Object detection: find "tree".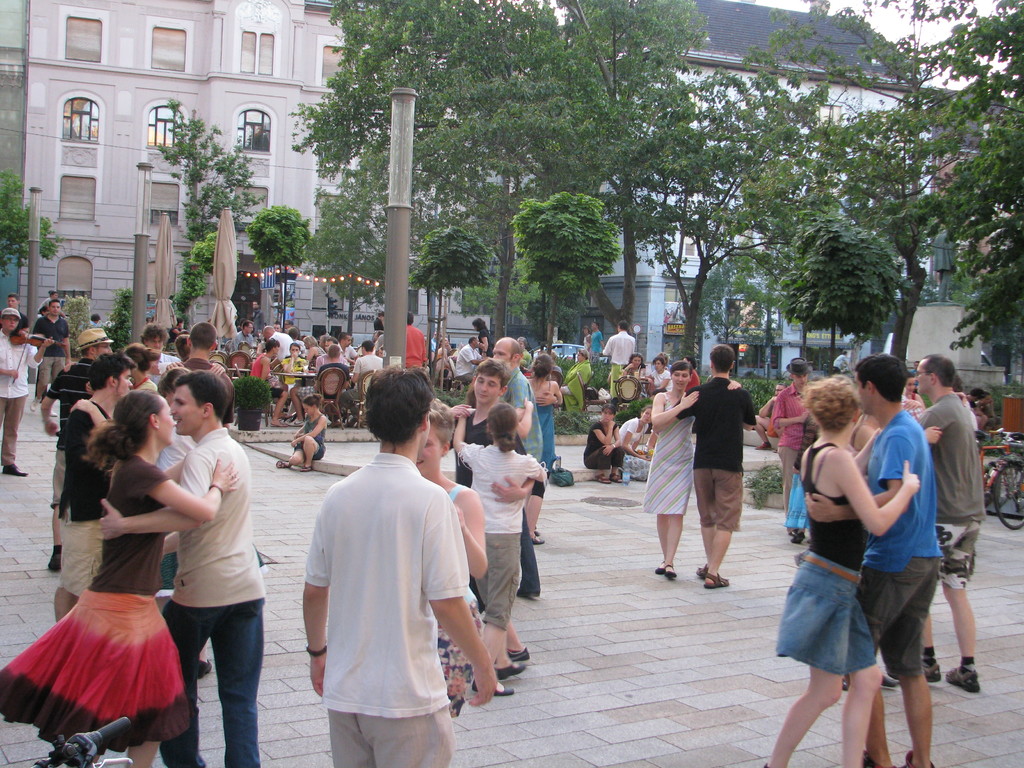
250,202,317,330.
